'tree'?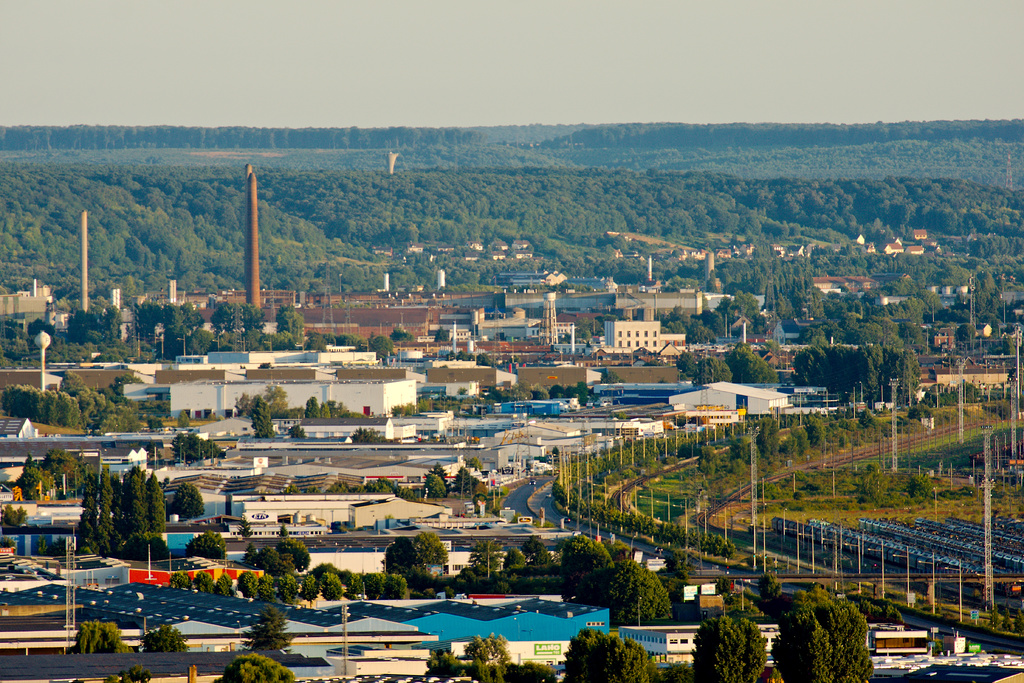
rect(241, 601, 289, 661)
